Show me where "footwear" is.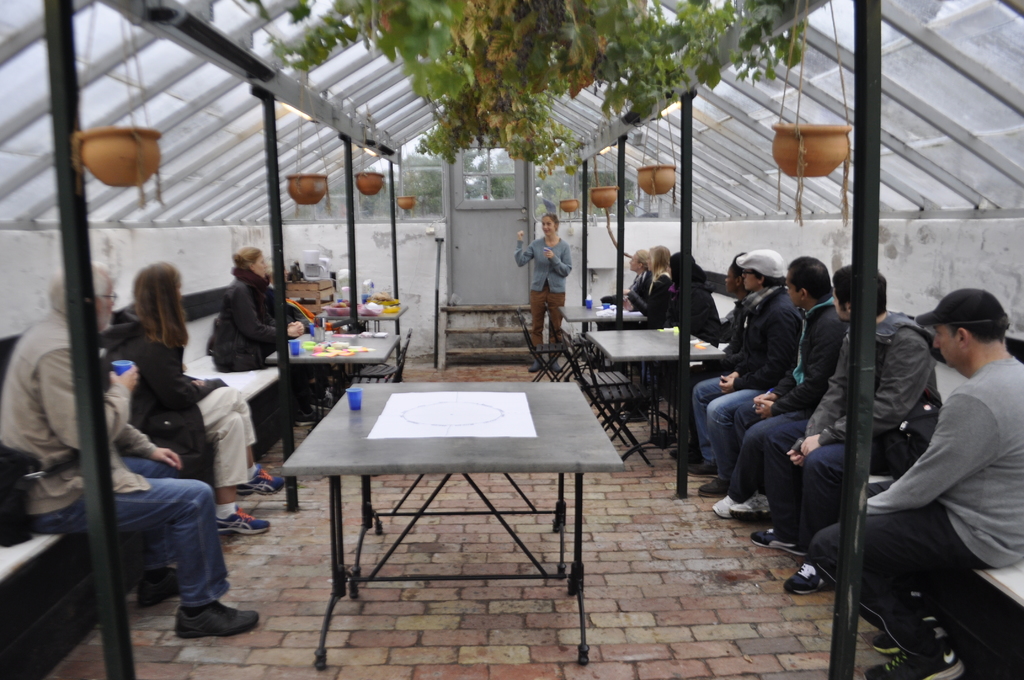
"footwear" is at Rect(548, 360, 564, 373).
